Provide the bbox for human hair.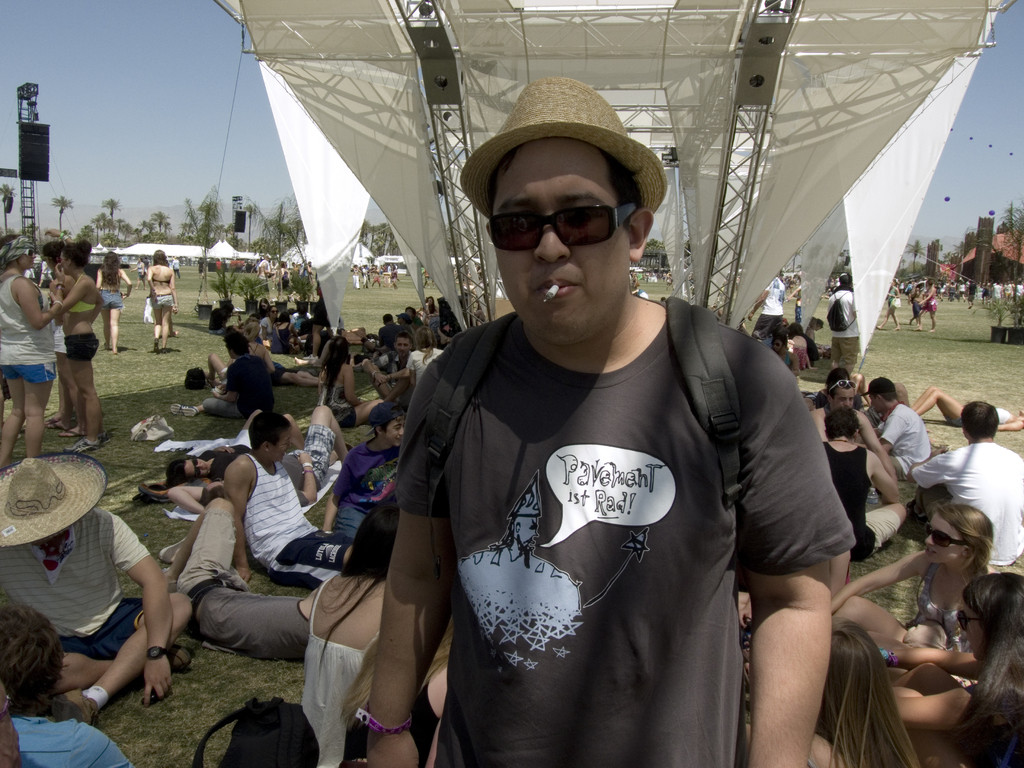
locate(154, 248, 170, 266).
